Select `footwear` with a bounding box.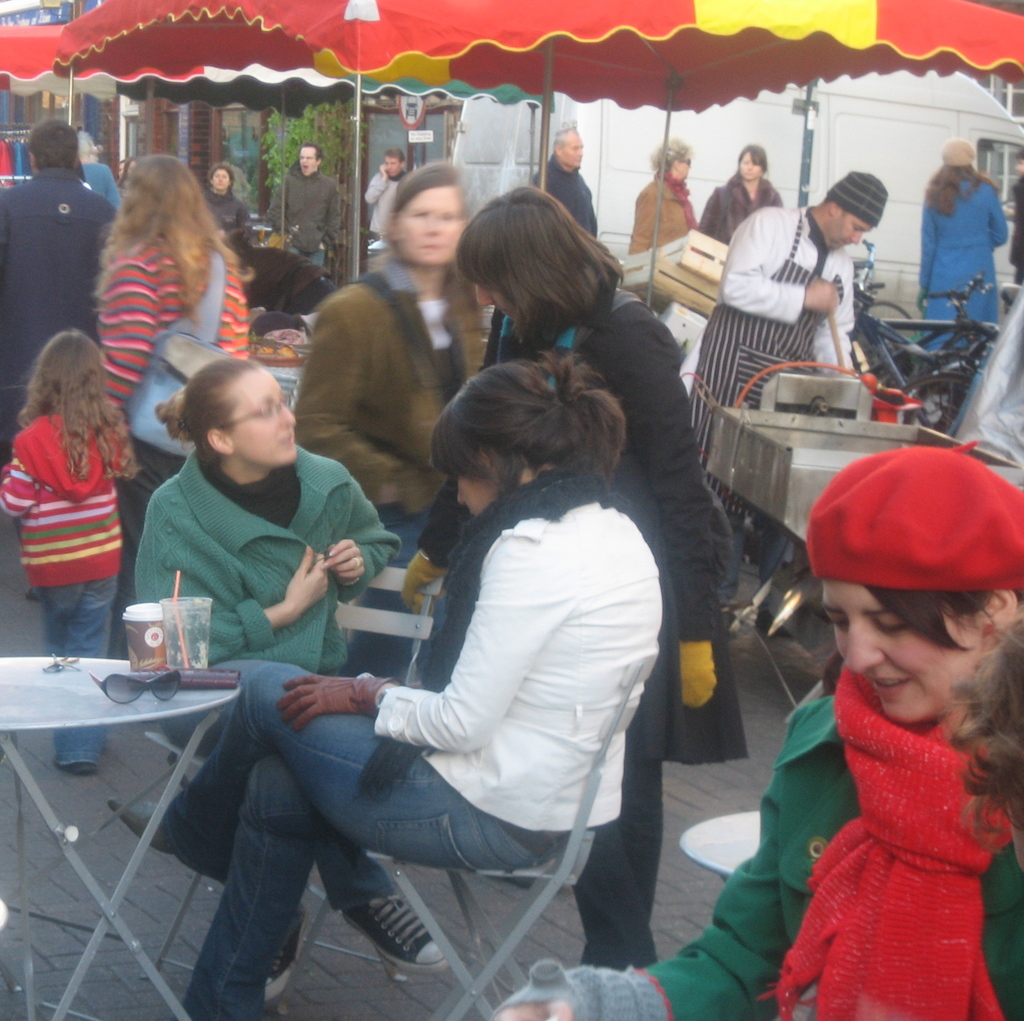
x1=719 y1=610 x2=742 y2=641.
